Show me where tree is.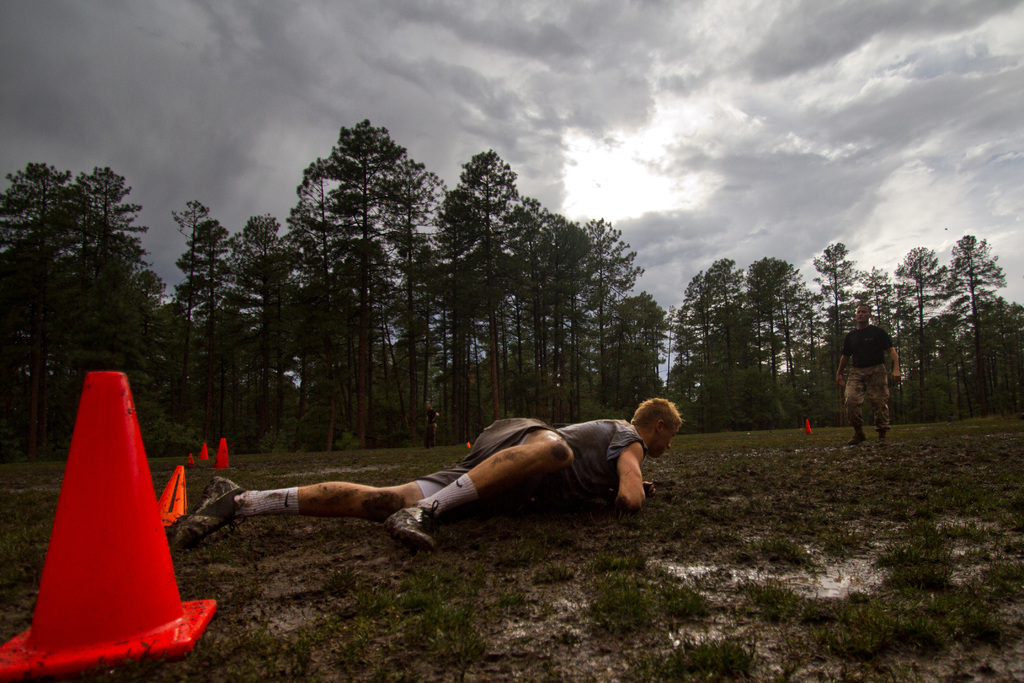
tree is at pyautogui.locateOnScreen(247, 226, 344, 457).
